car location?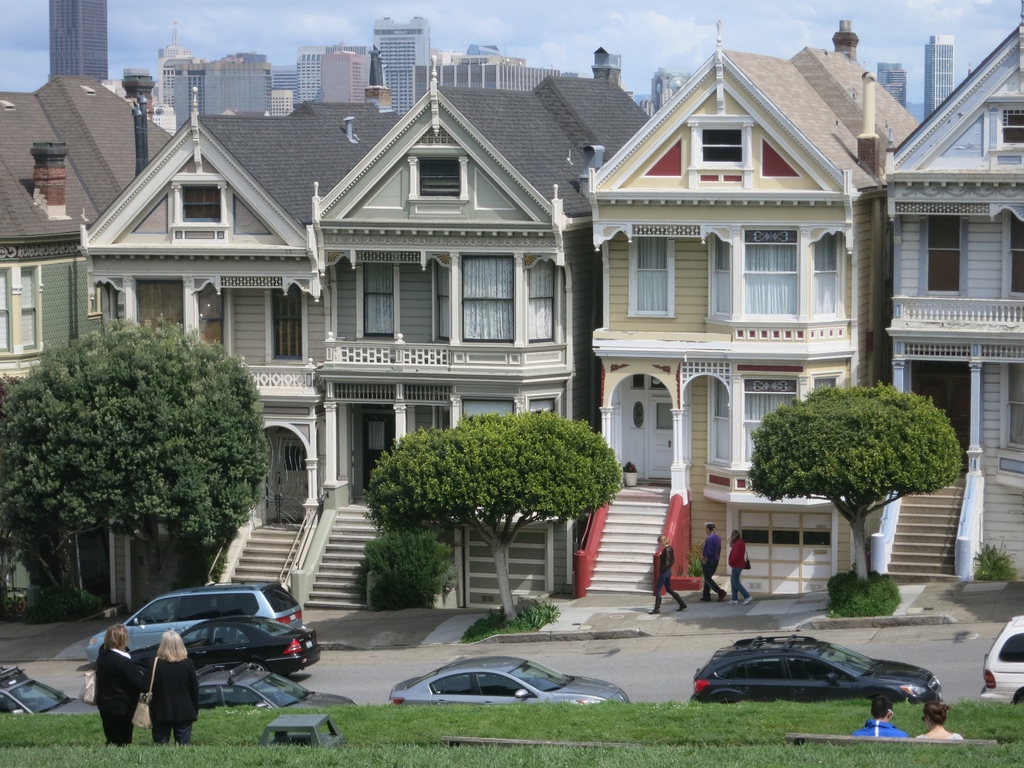
select_region(0, 664, 104, 717)
